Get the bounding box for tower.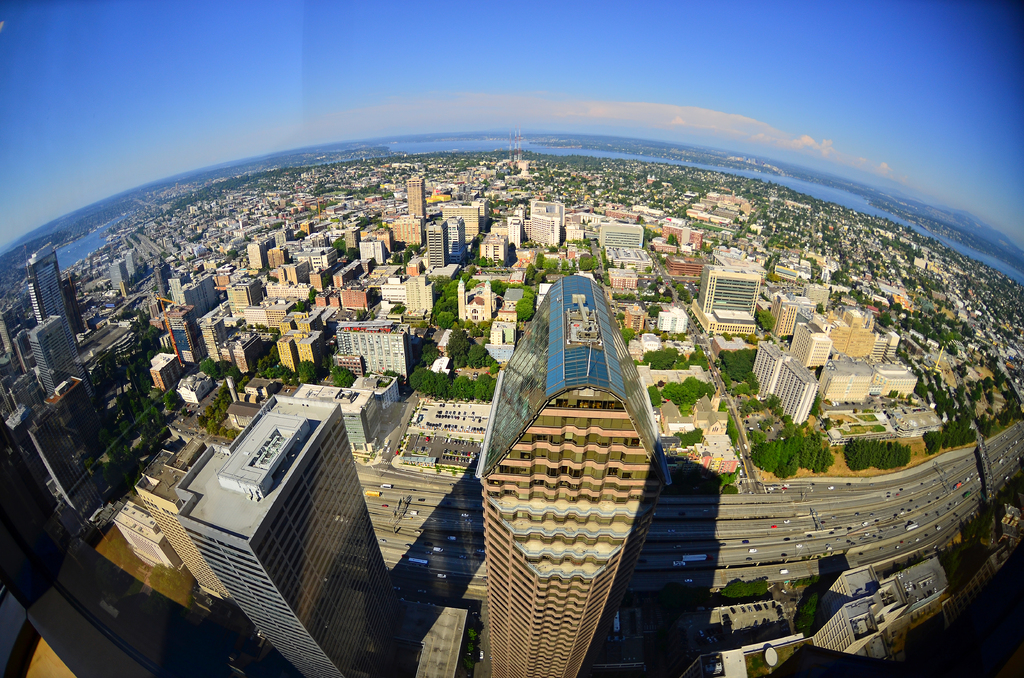
pyautogui.locateOnScreen(429, 222, 450, 268).
